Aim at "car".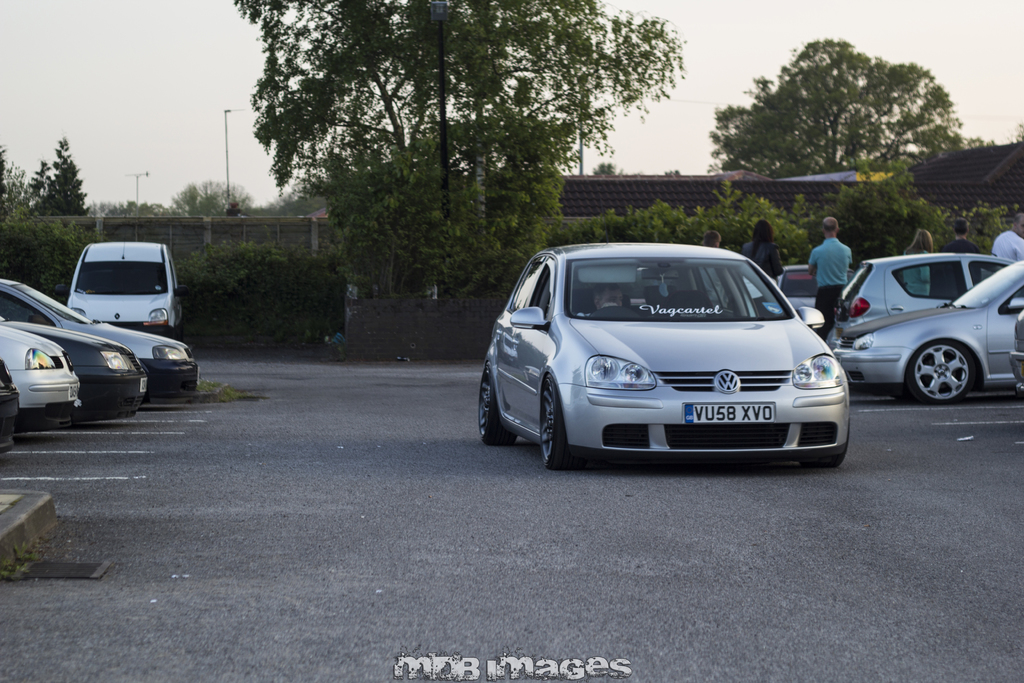
Aimed at {"x1": 828, "y1": 262, "x2": 1023, "y2": 403}.
